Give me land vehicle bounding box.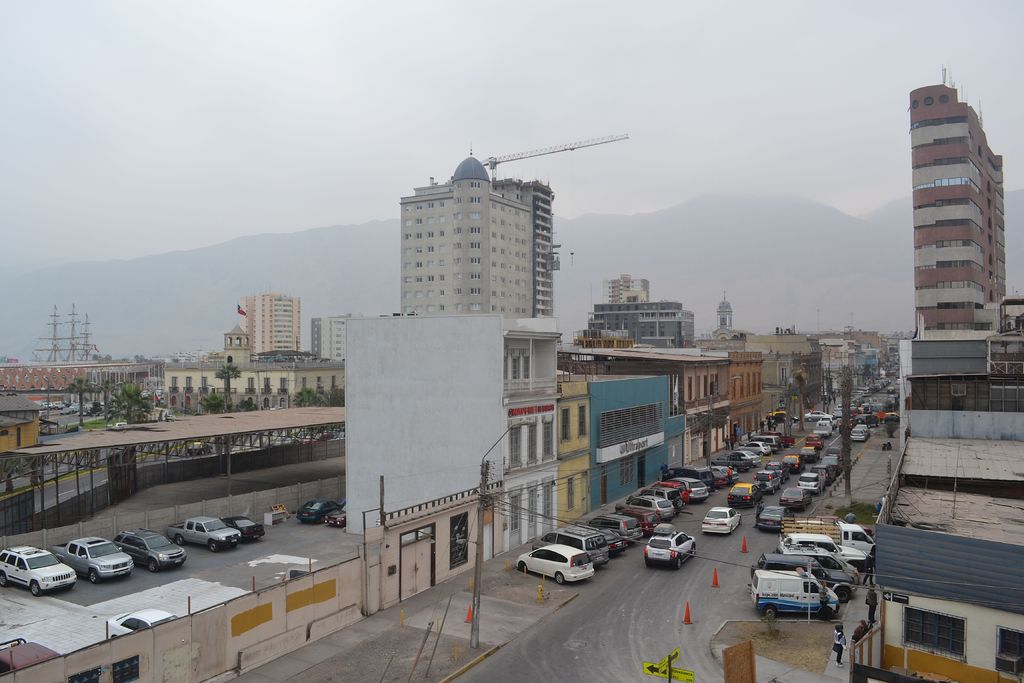
812, 418, 833, 436.
